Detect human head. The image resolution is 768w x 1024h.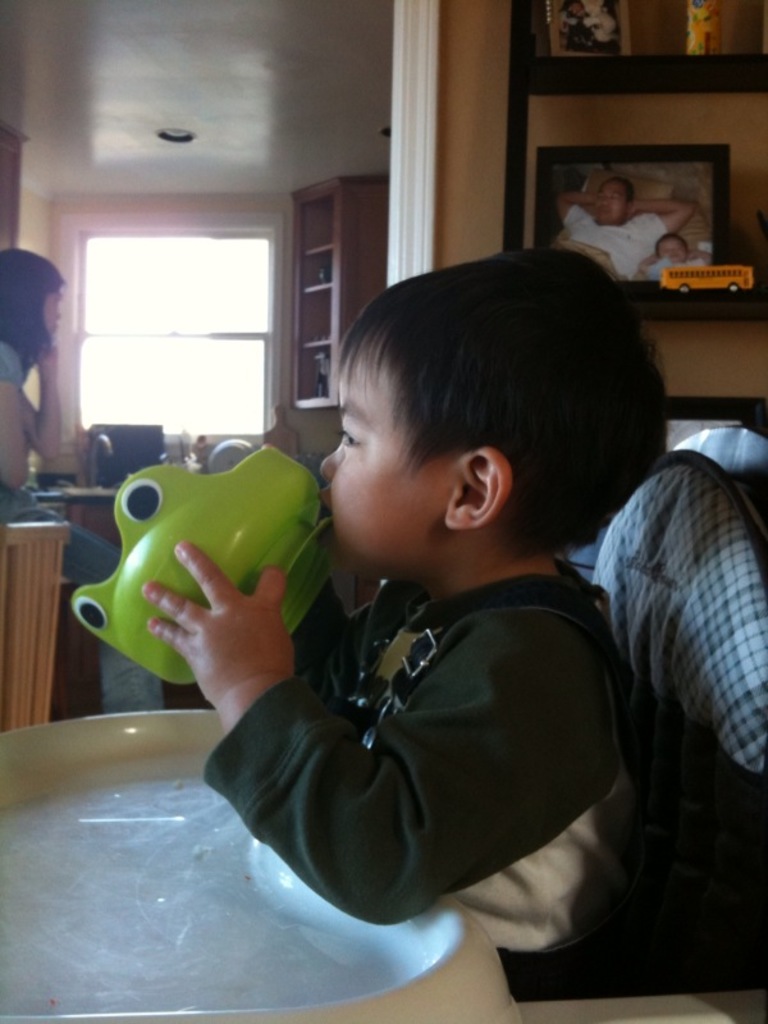
[0, 239, 64, 365].
